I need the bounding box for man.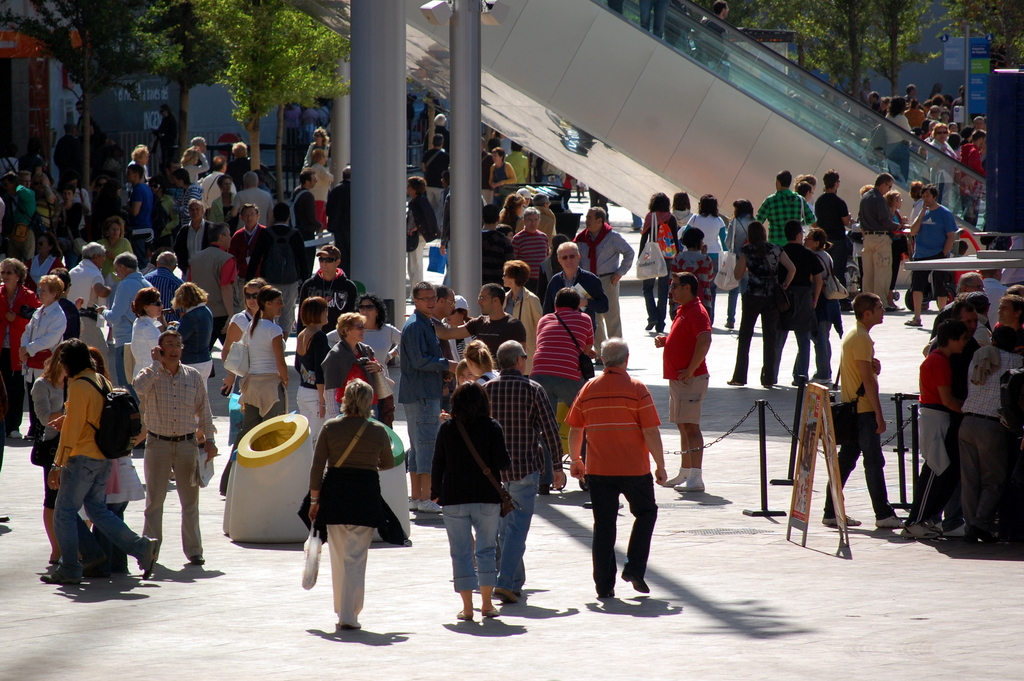
Here it is: [144, 251, 182, 326].
